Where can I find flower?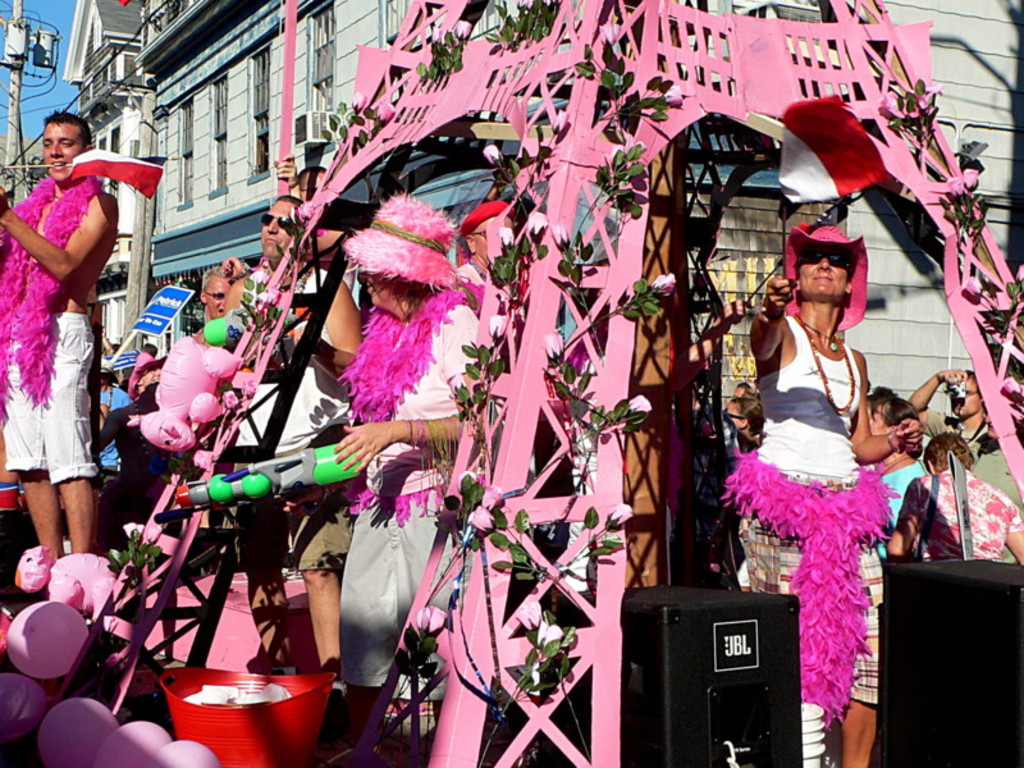
You can find it at [x1=540, y1=329, x2=563, y2=367].
